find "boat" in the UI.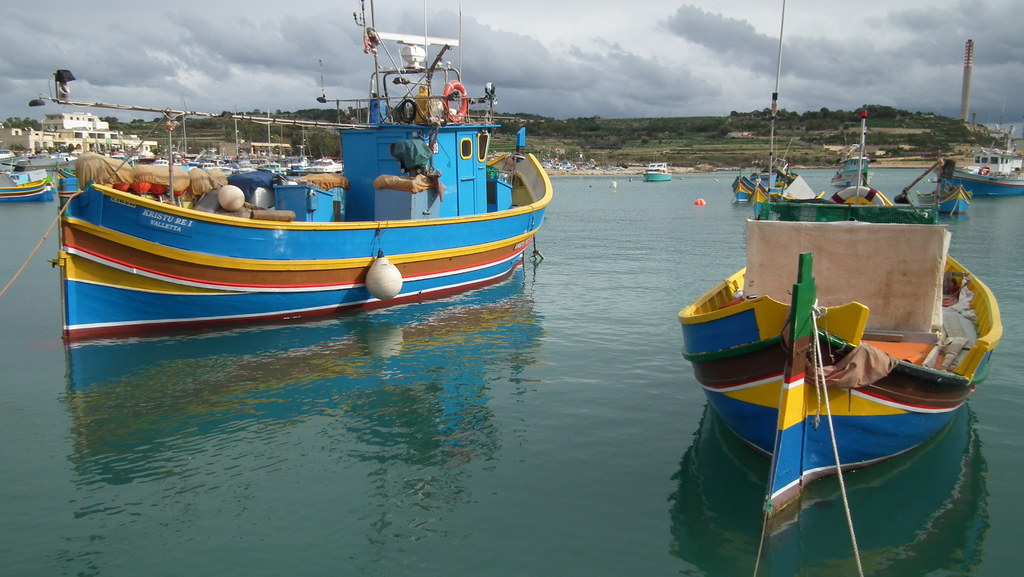
UI element at {"x1": 940, "y1": 149, "x2": 1023, "y2": 200}.
